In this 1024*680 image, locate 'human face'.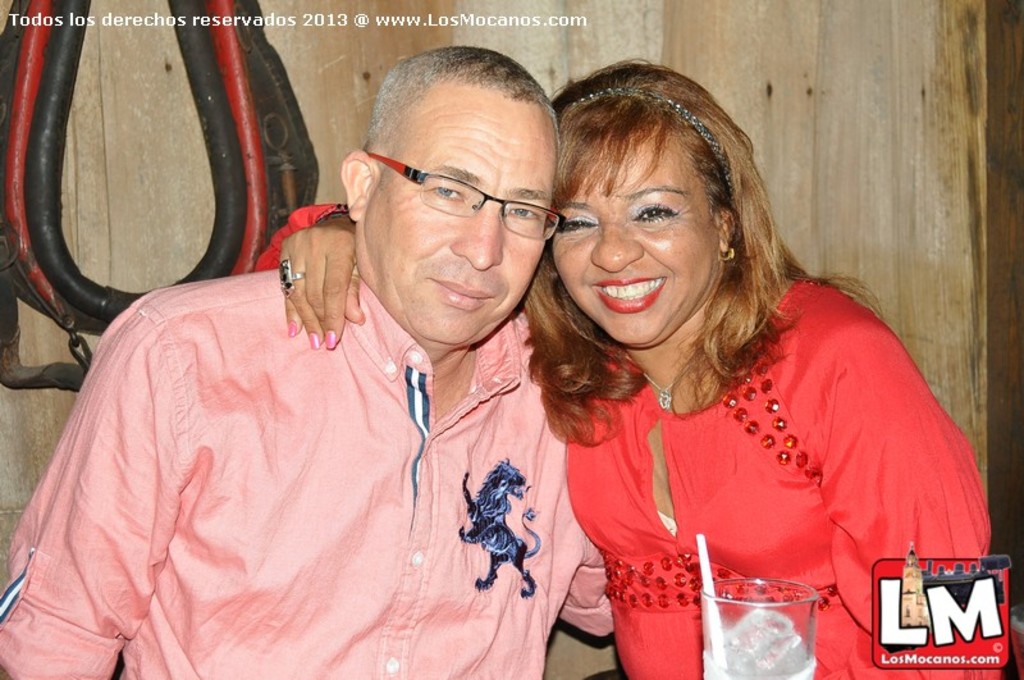
Bounding box: x1=545, y1=137, x2=716, y2=344.
